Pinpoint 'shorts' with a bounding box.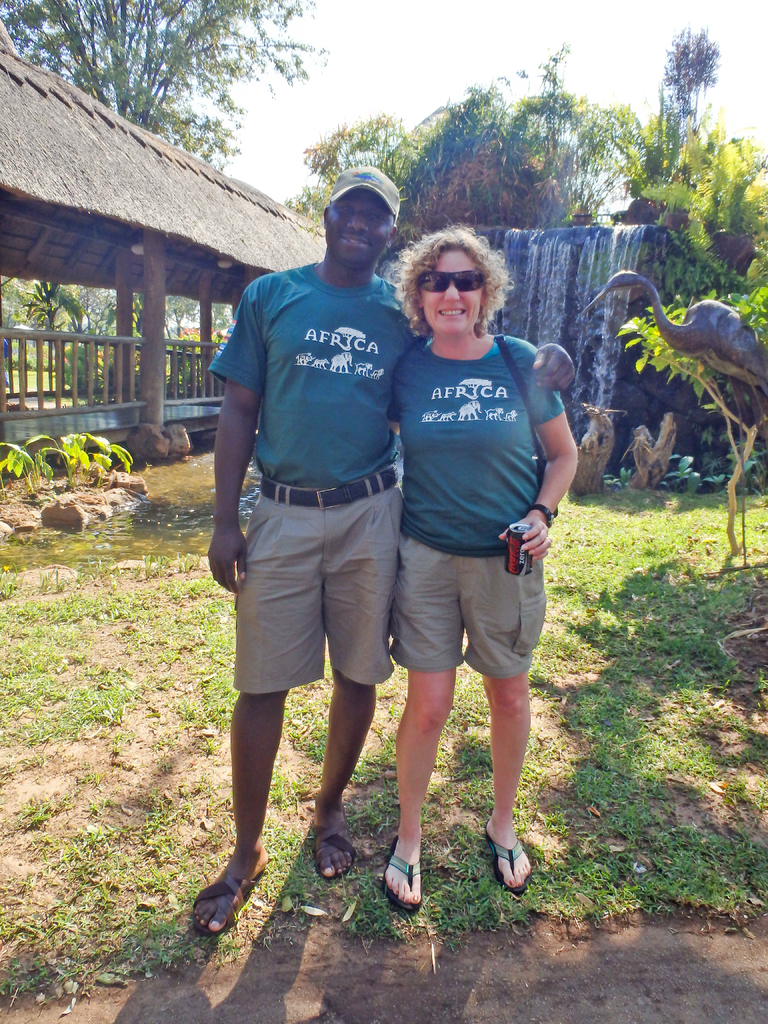
[226, 478, 403, 697].
